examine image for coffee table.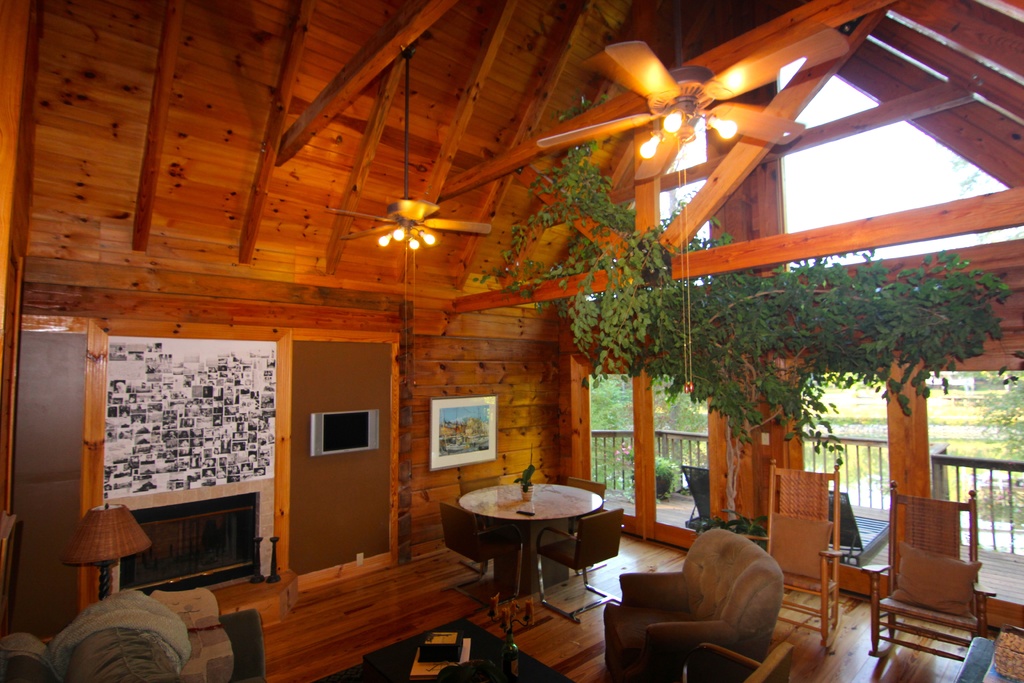
Examination result: Rect(902, 538, 1023, 628).
